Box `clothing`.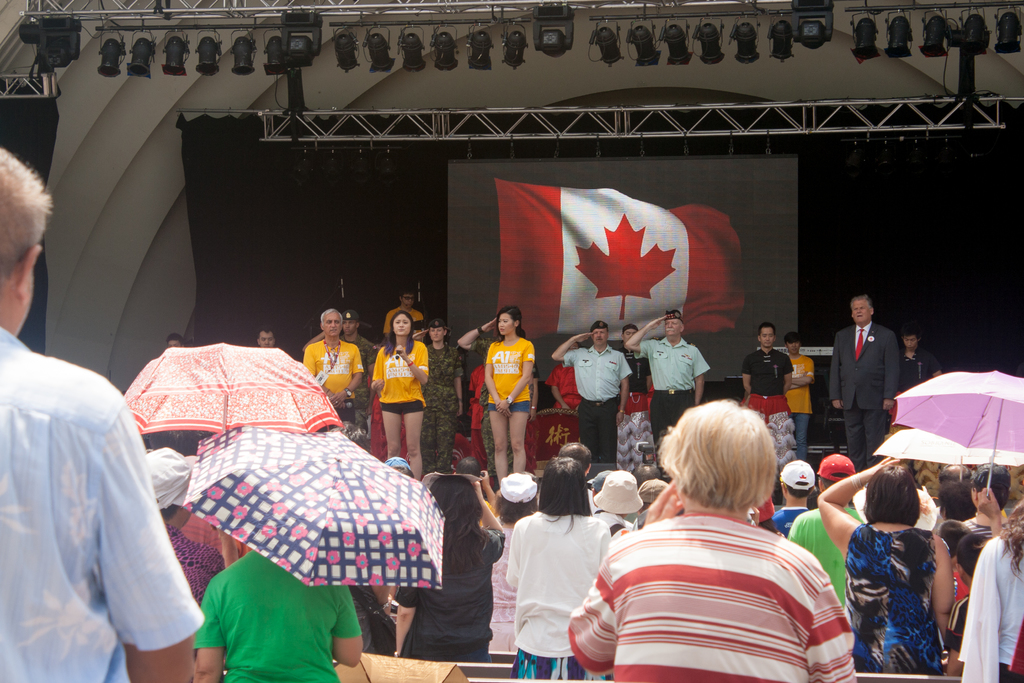
{"x1": 385, "y1": 518, "x2": 512, "y2": 667}.
